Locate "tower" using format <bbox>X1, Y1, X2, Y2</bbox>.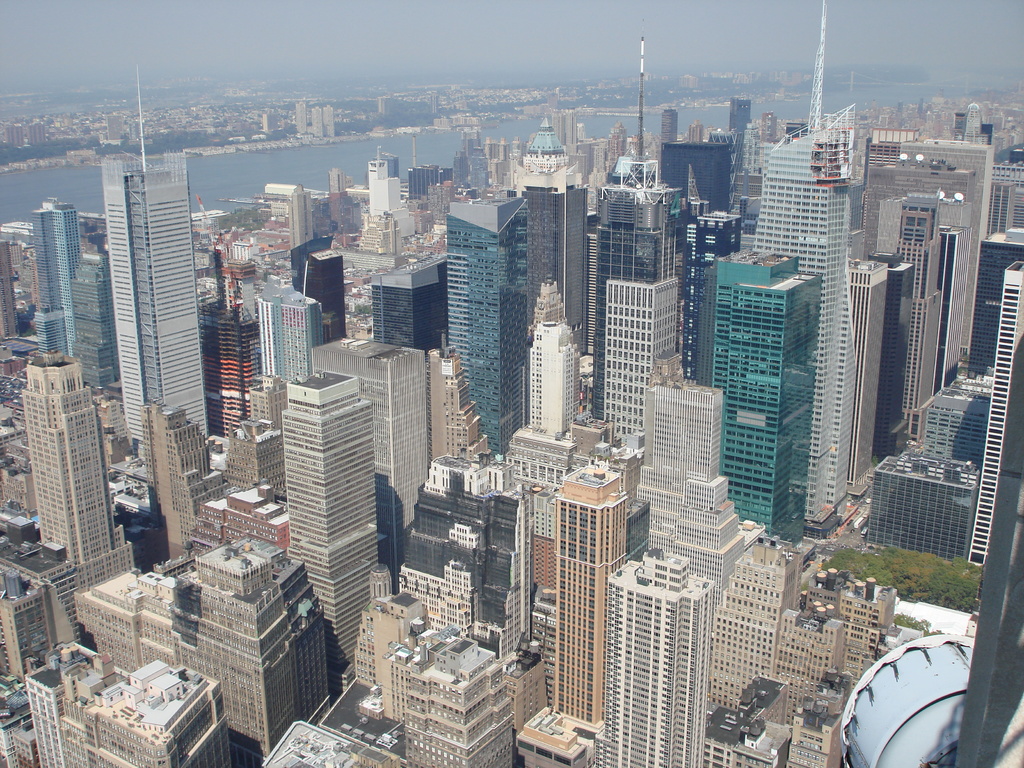
<bbox>0, 556, 59, 683</bbox>.
